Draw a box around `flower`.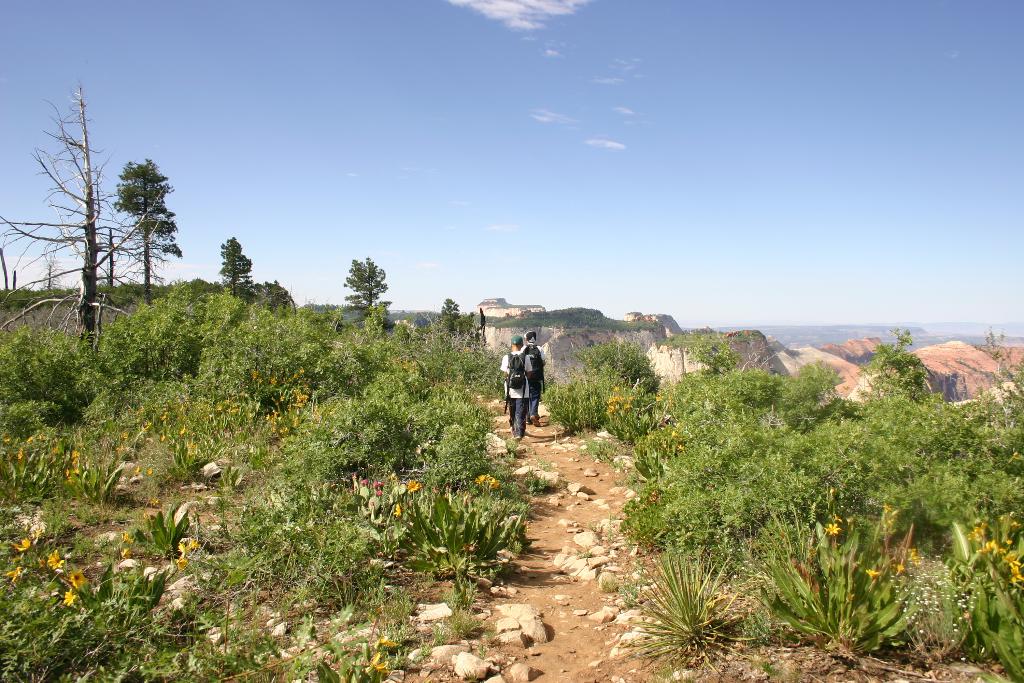
bbox=(656, 395, 662, 401).
